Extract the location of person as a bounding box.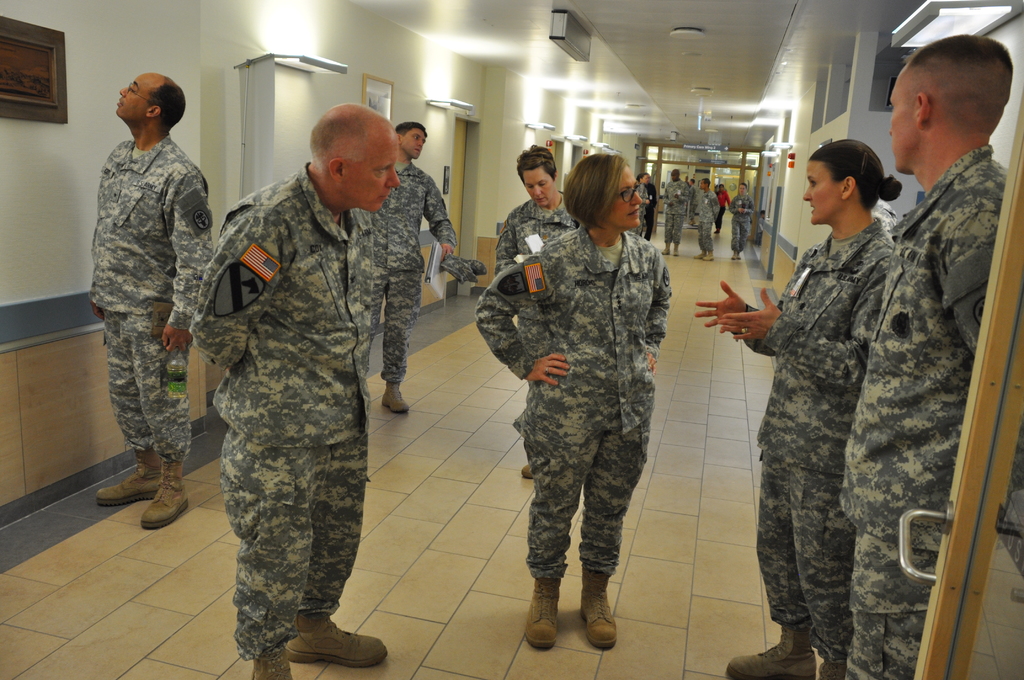
box(838, 34, 1007, 679).
